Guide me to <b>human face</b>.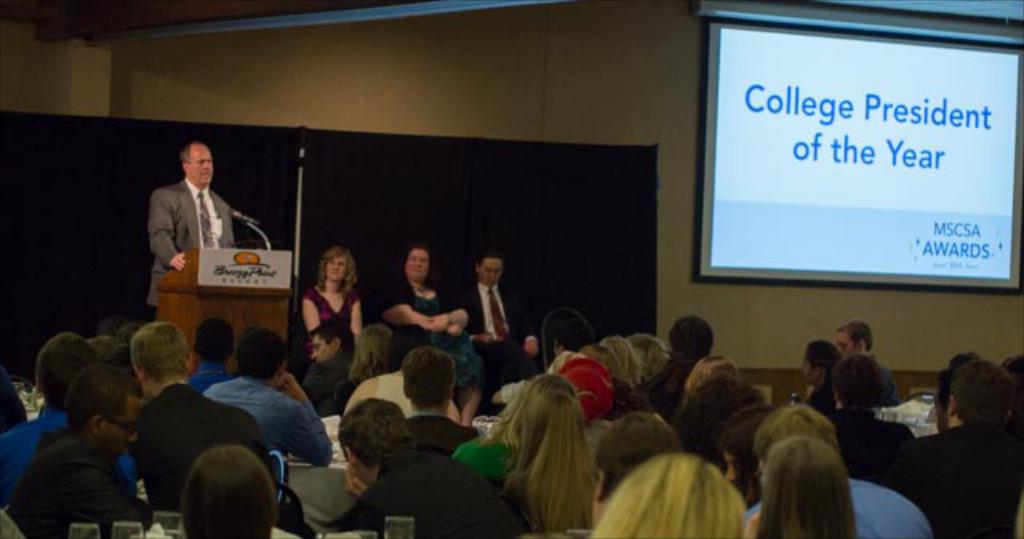
Guidance: box(408, 248, 426, 281).
